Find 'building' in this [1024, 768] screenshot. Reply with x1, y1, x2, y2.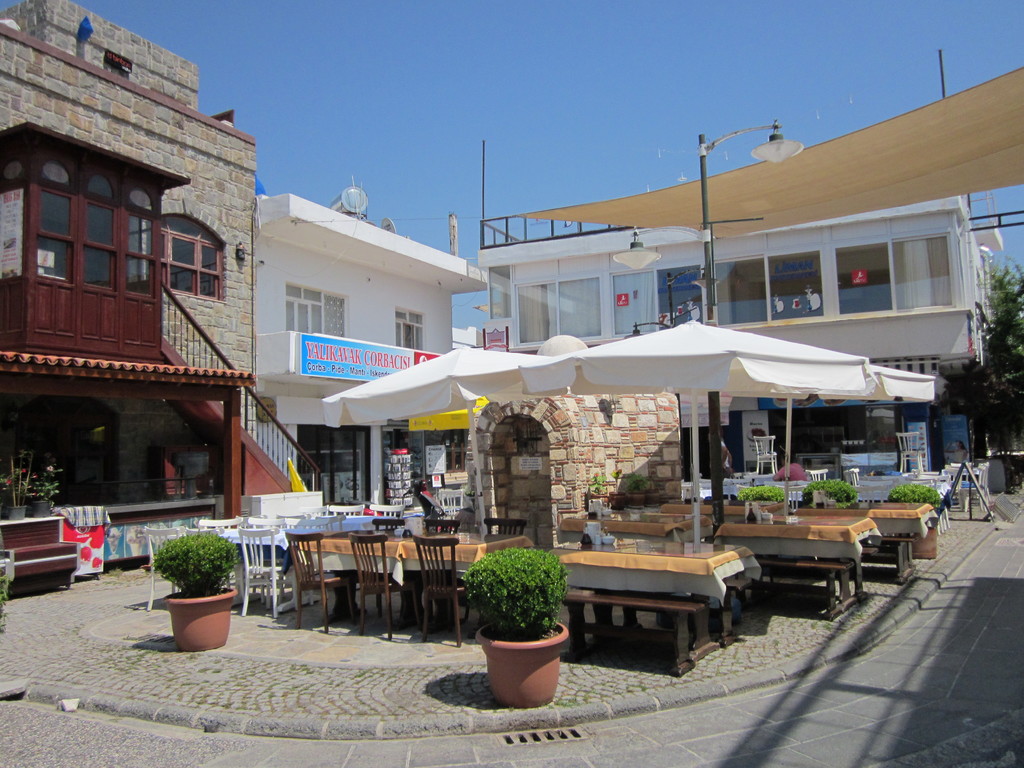
0, 0, 257, 595.
